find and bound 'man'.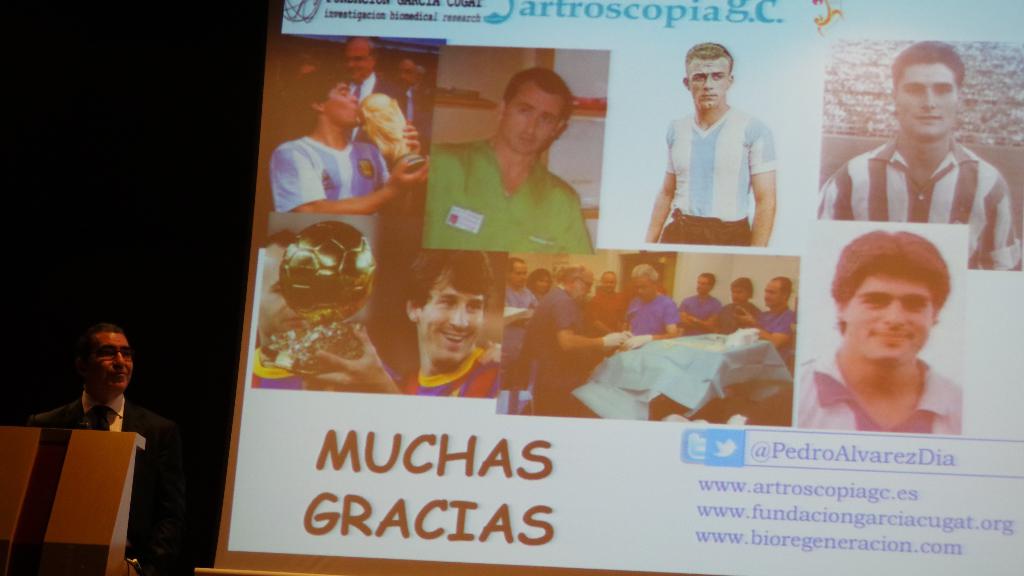
Bound: [x1=798, y1=228, x2=963, y2=435].
